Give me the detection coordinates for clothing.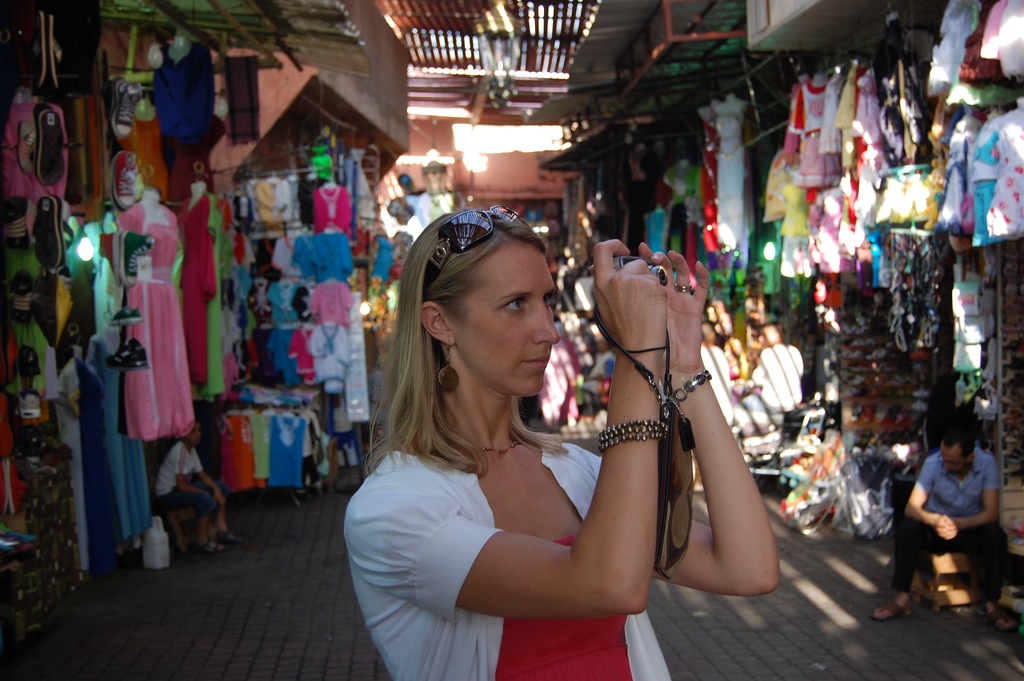
701/118/723/242.
